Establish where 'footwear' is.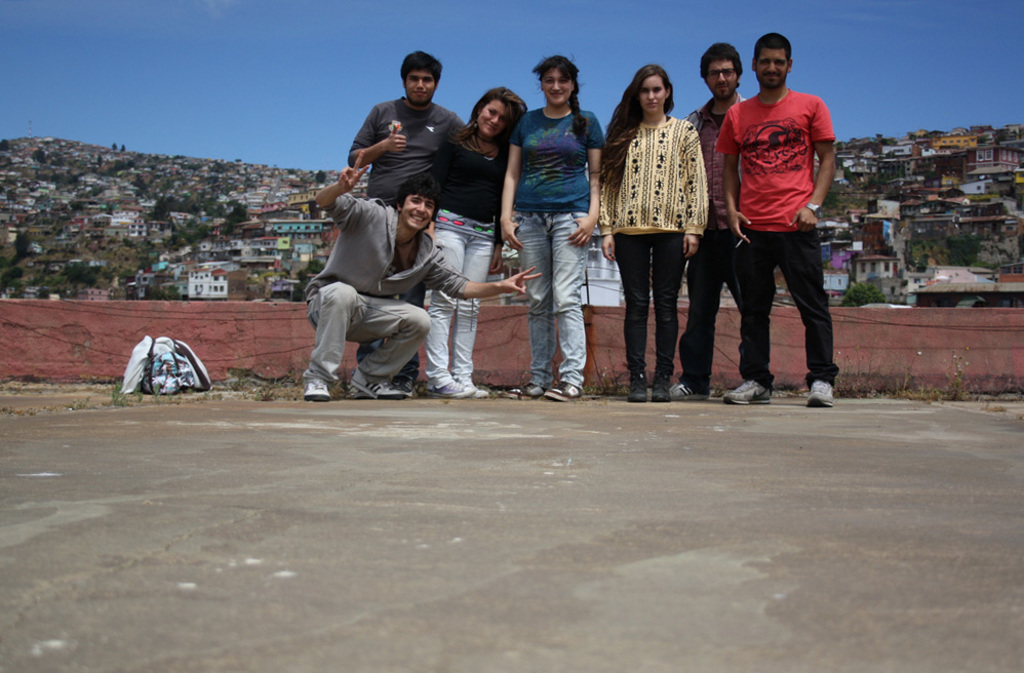
Established at <bbox>303, 382, 329, 402</bbox>.
